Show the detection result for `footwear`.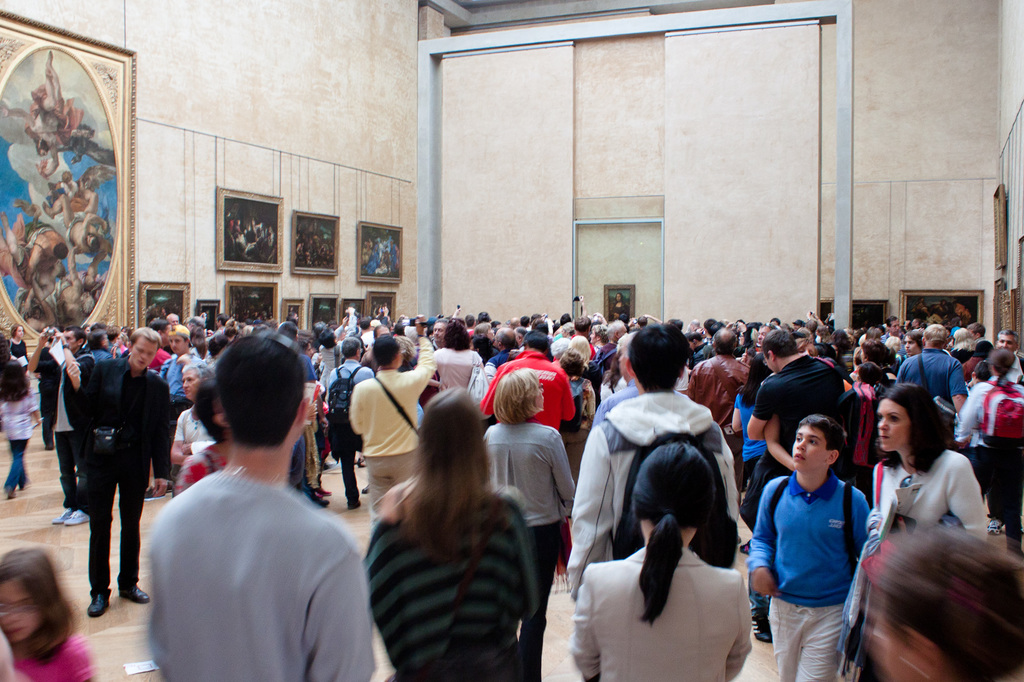
bbox=(145, 484, 163, 501).
